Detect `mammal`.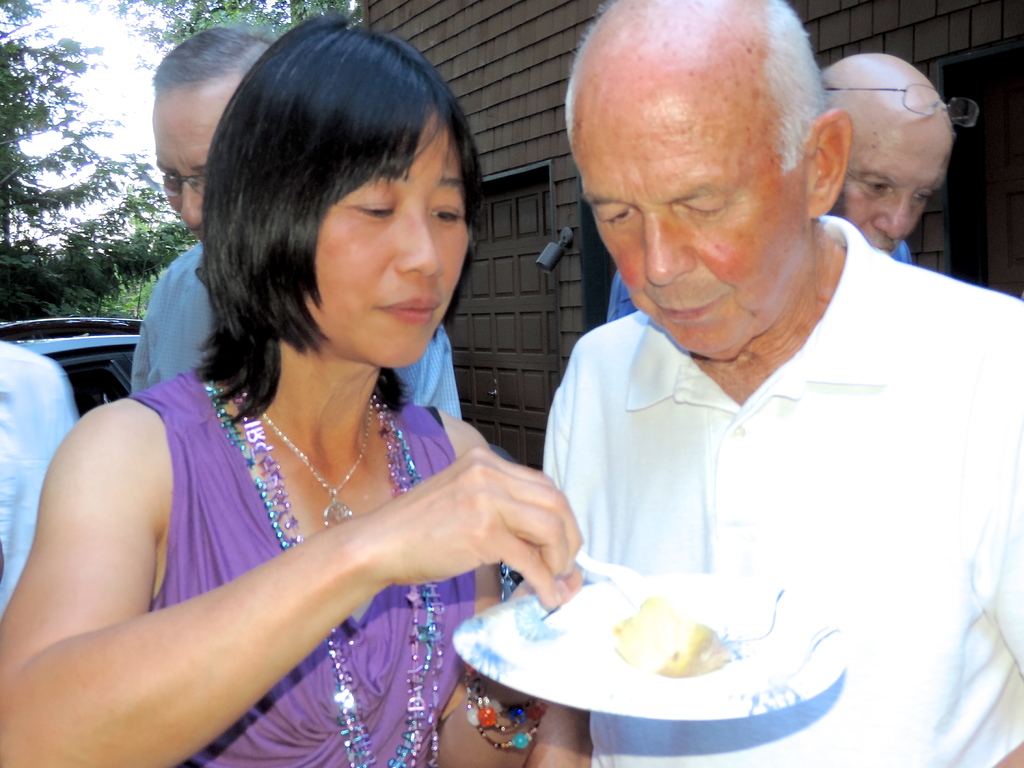
Detected at bbox=(607, 54, 956, 317).
